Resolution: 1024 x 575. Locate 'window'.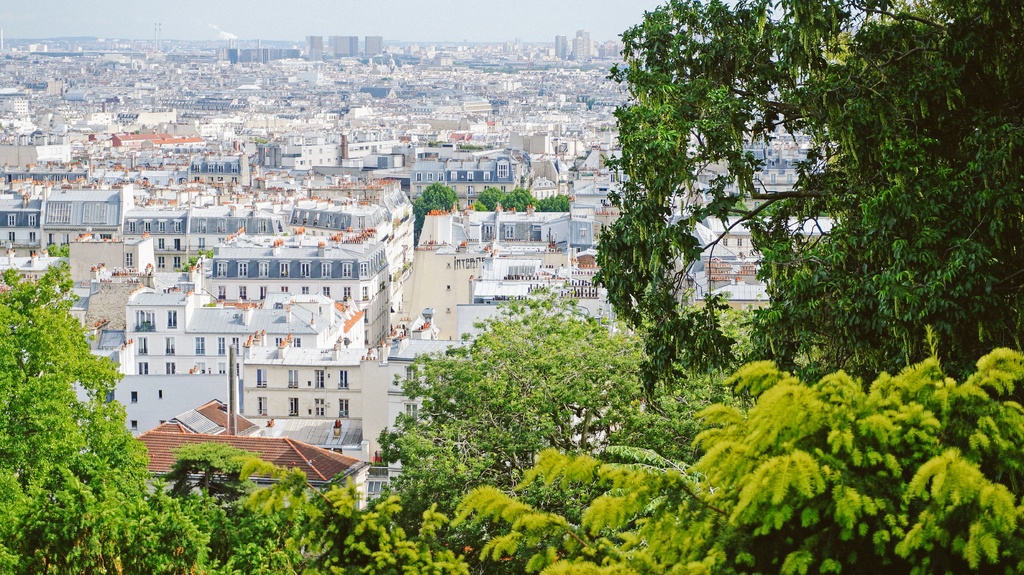
465:198:472:207.
